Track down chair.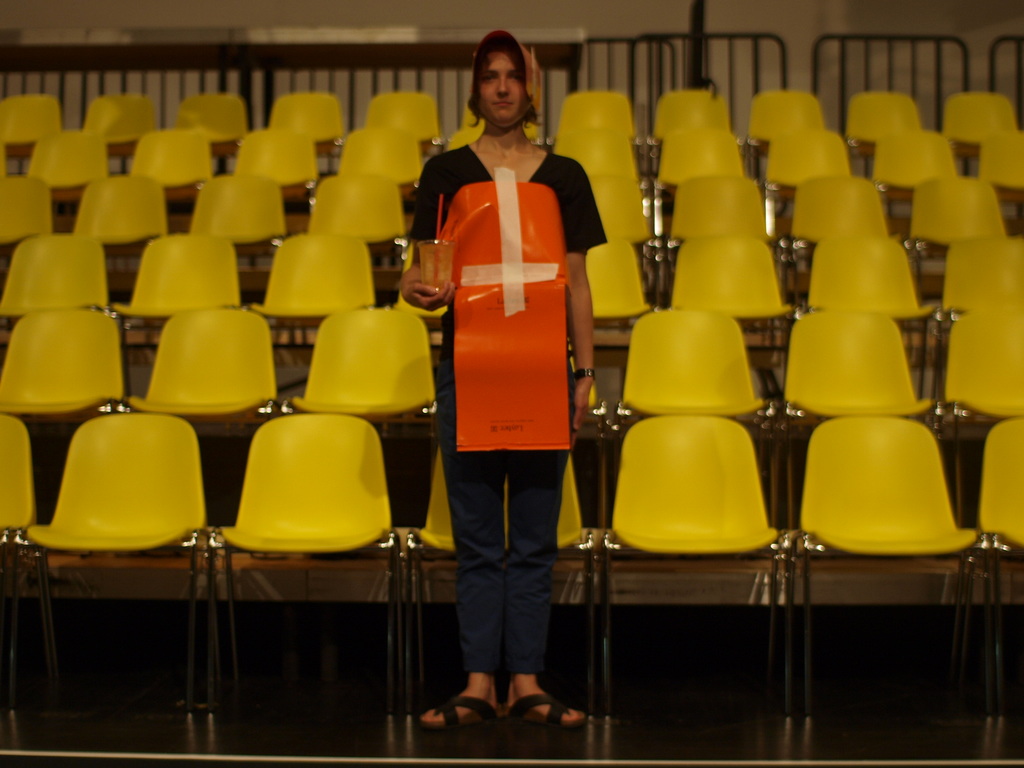
Tracked to box=[76, 172, 168, 249].
